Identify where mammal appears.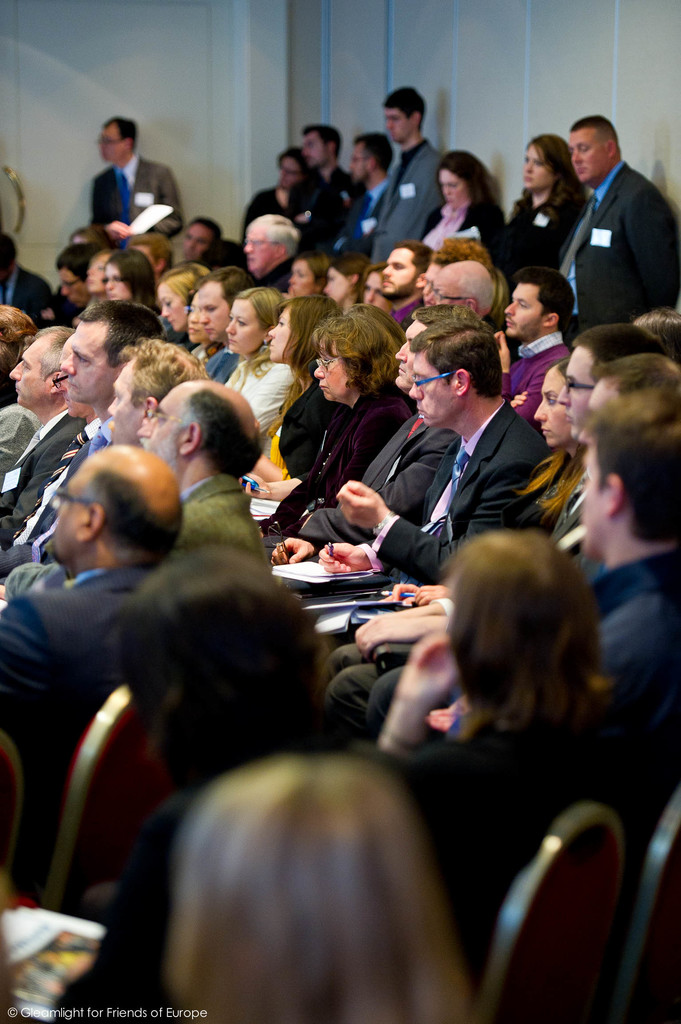
Appears at bbox=(0, 336, 199, 604).
